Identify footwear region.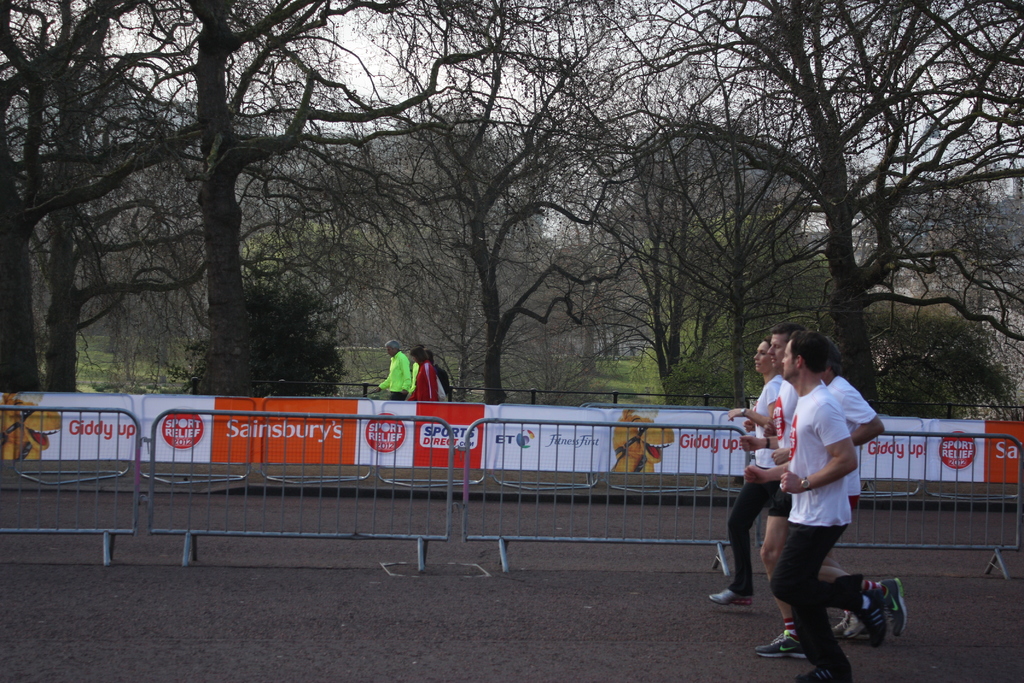
Region: x1=801 y1=663 x2=854 y2=682.
